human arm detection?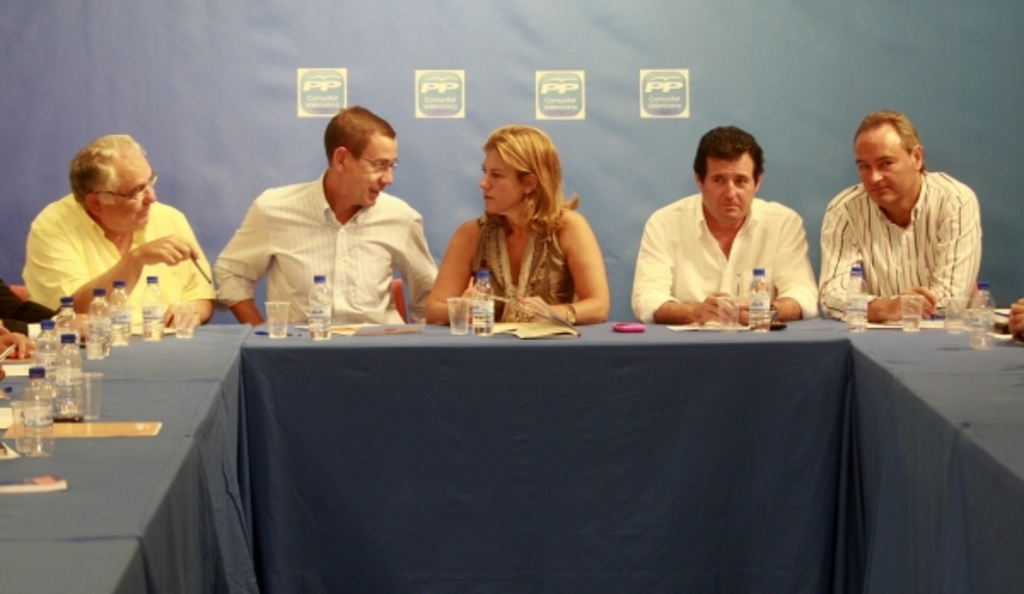
2,323,36,362
